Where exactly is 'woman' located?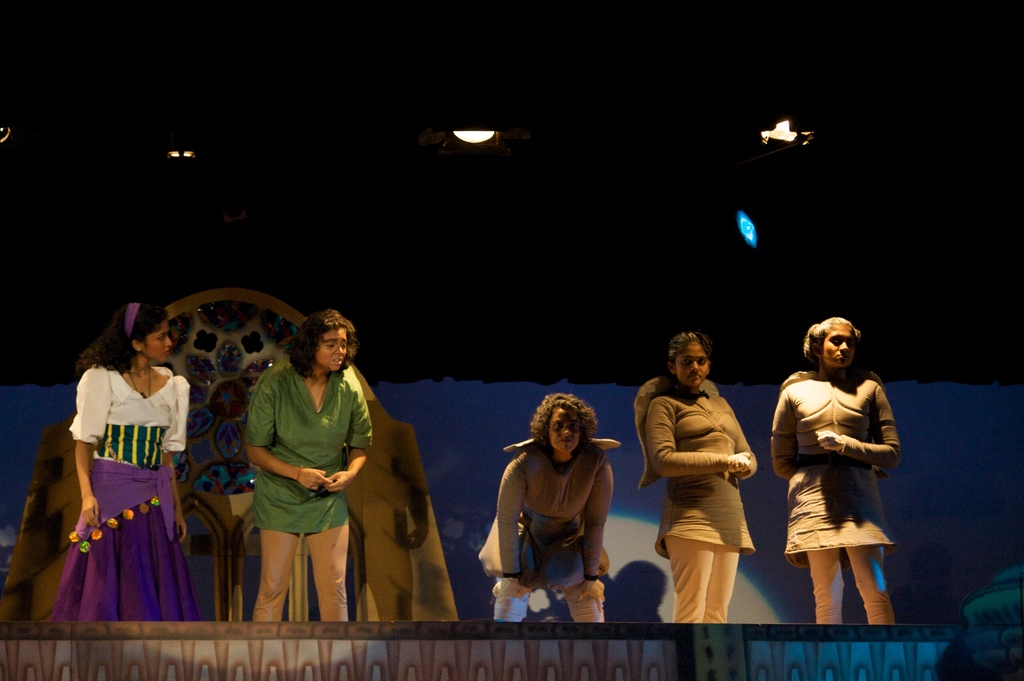
Its bounding box is l=647, t=330, r=758, b=627.
